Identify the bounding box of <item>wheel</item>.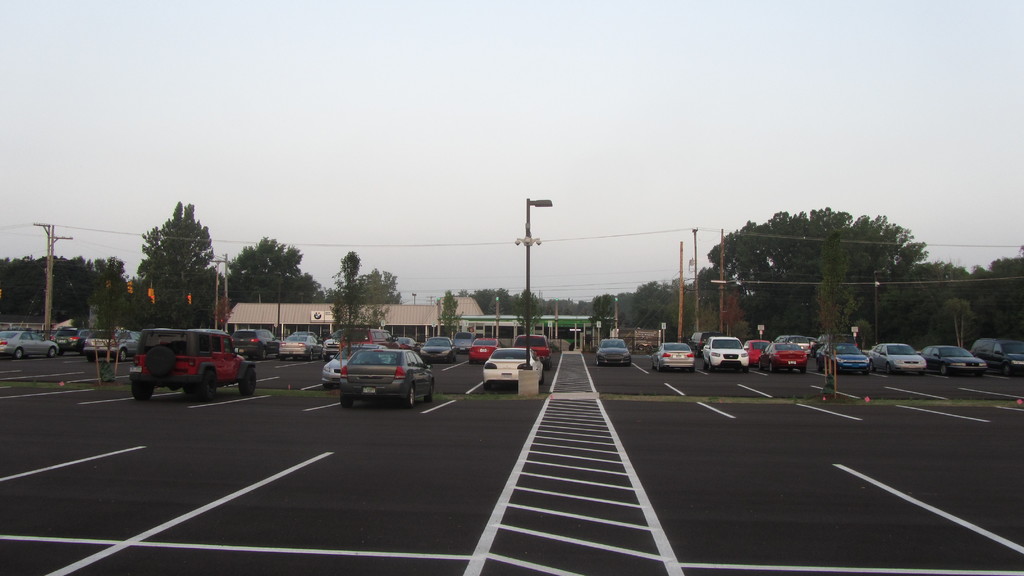
locate(280, 353, 289, 360).
